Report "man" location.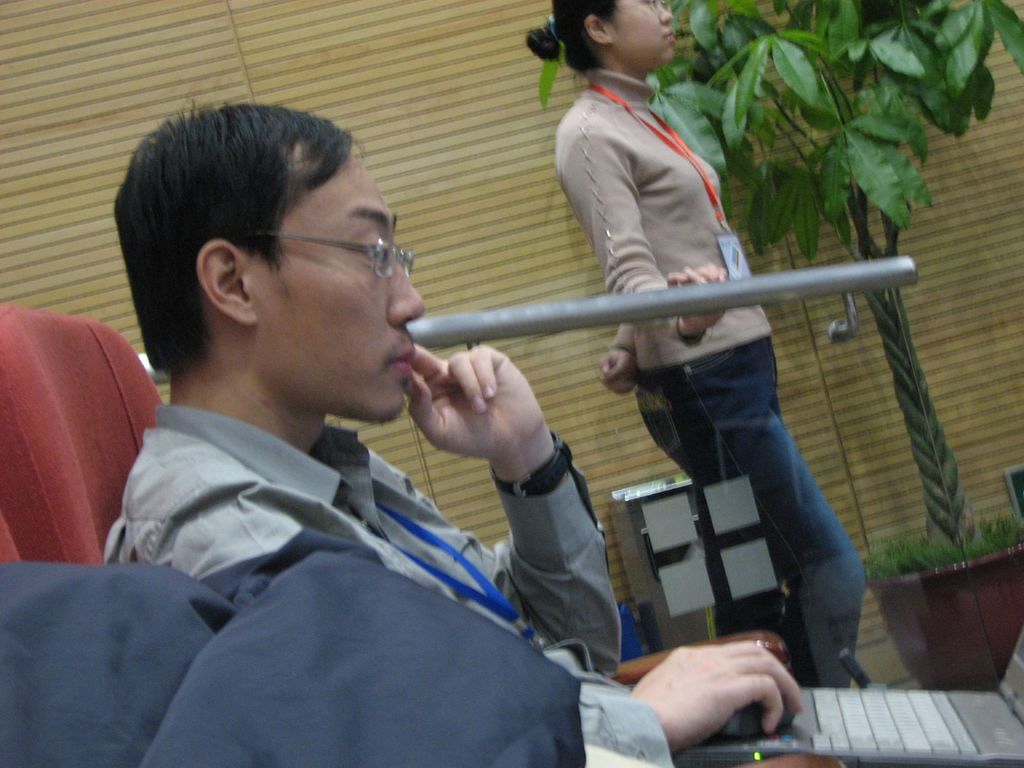
Report: BBox(99, 96, 799, 767).
